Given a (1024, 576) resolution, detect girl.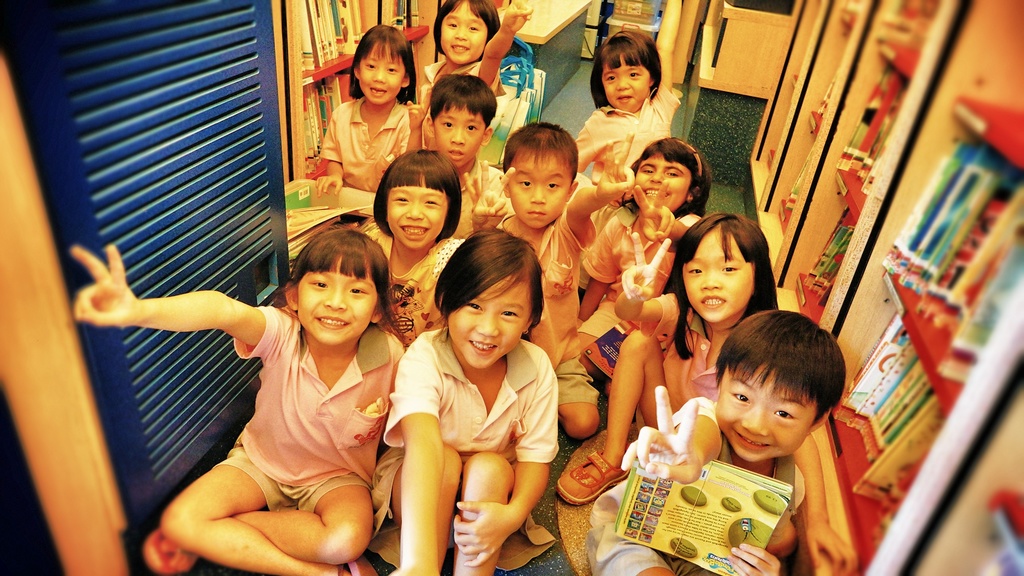
<box>314,22,433,193</box>.
